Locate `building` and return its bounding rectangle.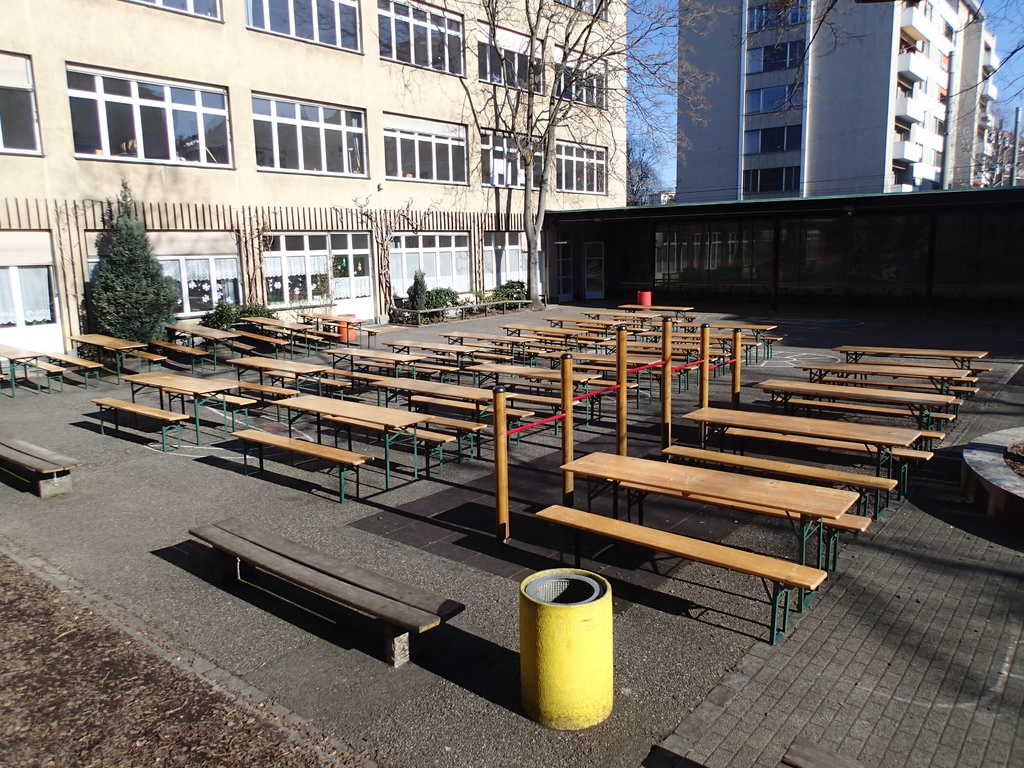
x1=674 y1=1 x2=998 y2=200.
